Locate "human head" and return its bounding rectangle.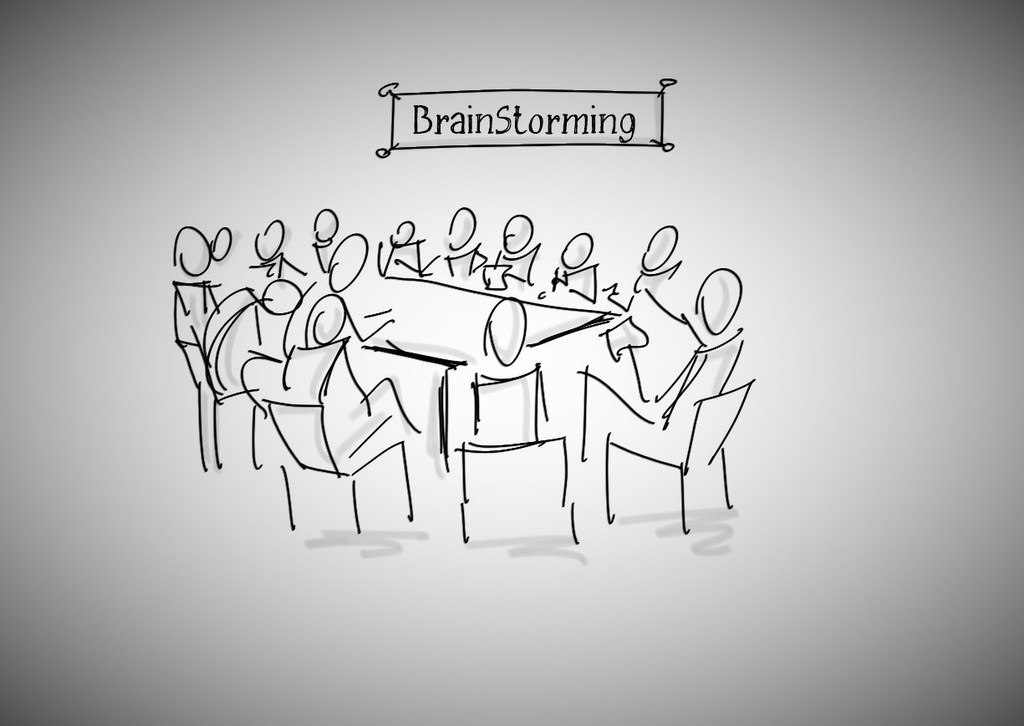
{"x1": 695, "y1": 268, "x2": 743, "y2": 333}.
